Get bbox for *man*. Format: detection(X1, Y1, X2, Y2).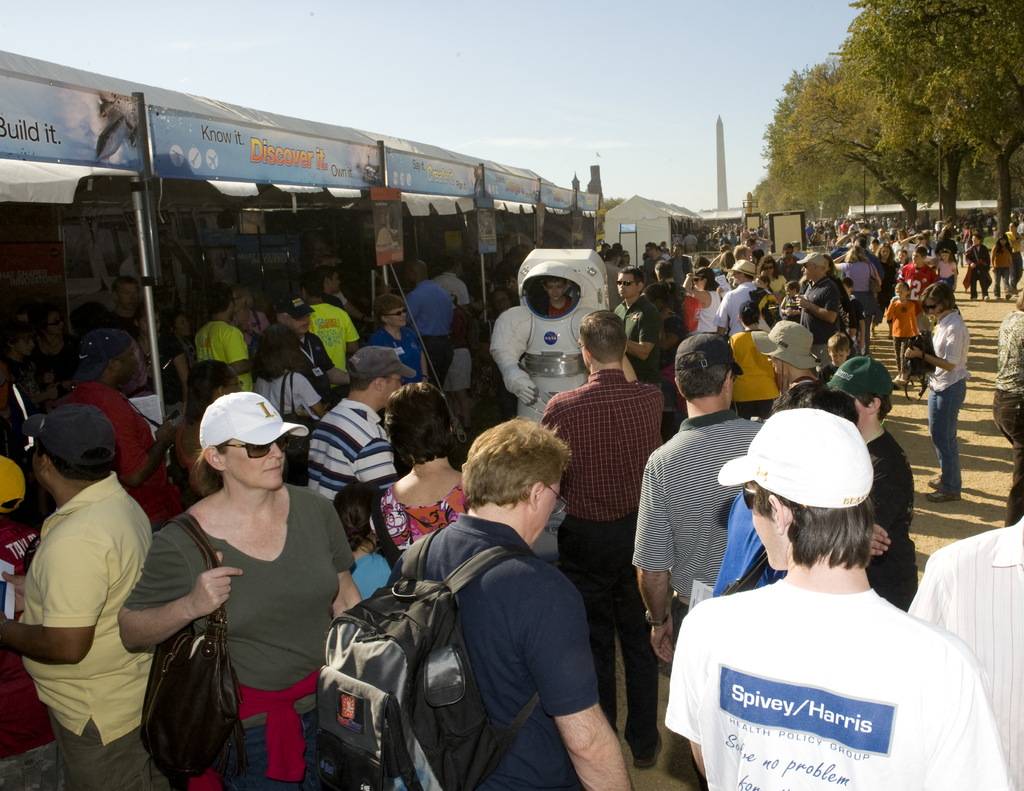
detection(615, 270, 667, 383).
